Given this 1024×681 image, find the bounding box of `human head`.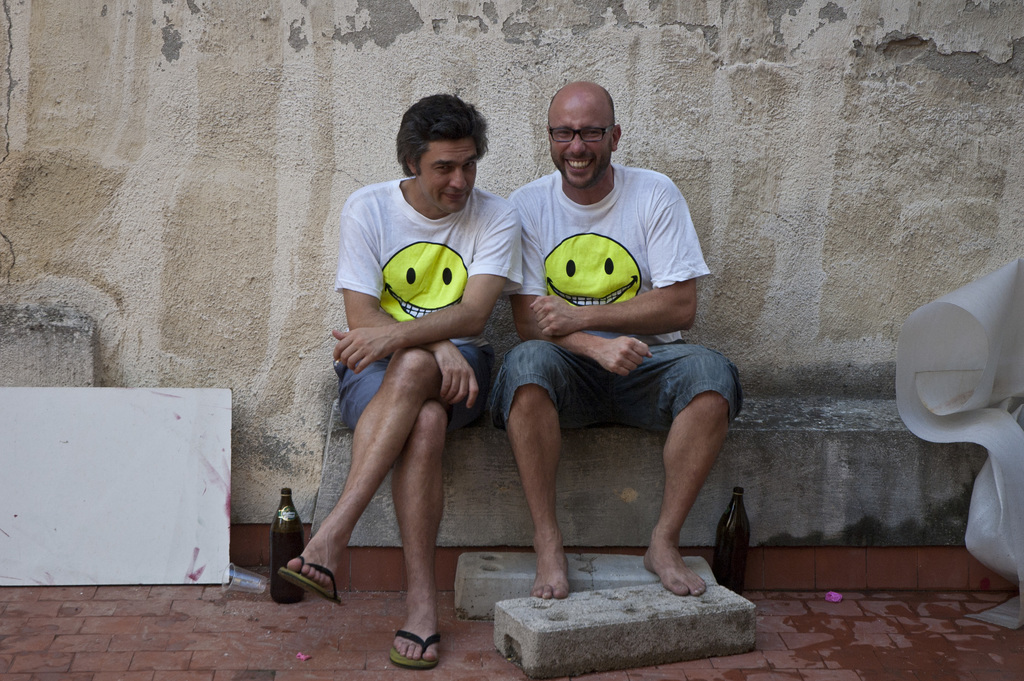
388:93:503:211.
